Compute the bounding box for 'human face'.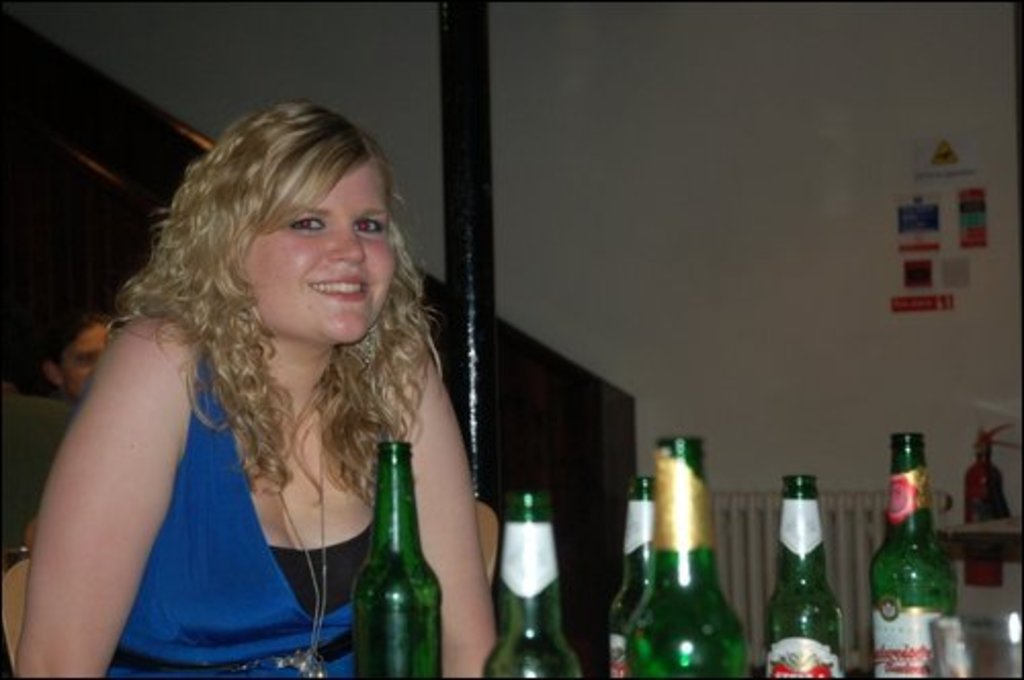
(x1=246, y1=152, x2=395, y2=342).
